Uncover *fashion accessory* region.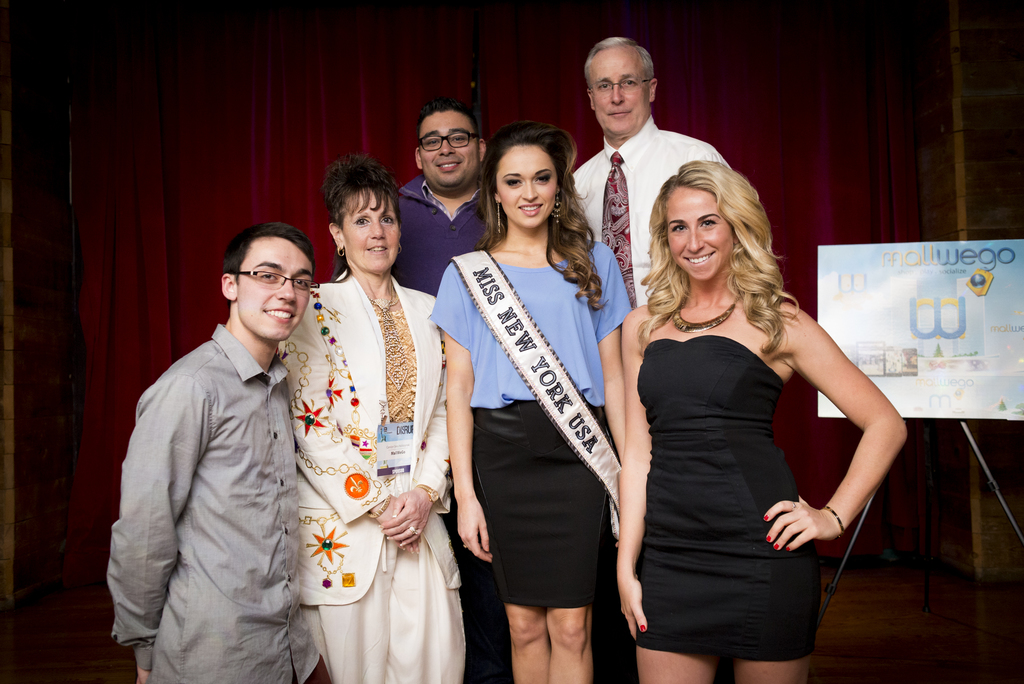
Uncovered: [418,483,440,508].
